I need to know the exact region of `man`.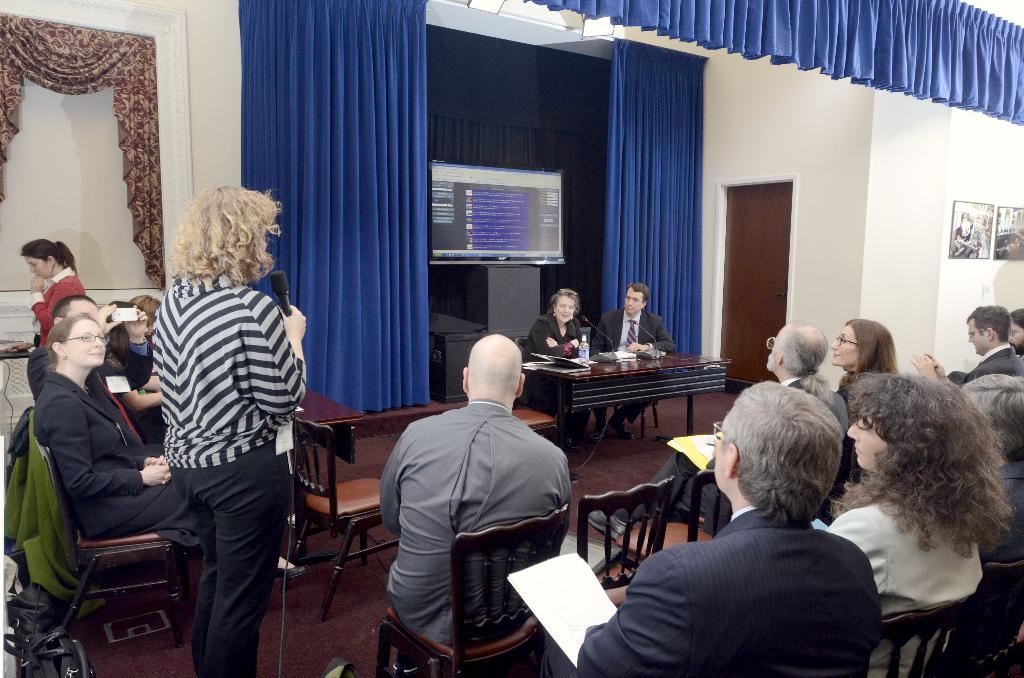
Region: [372,331,578,656].
